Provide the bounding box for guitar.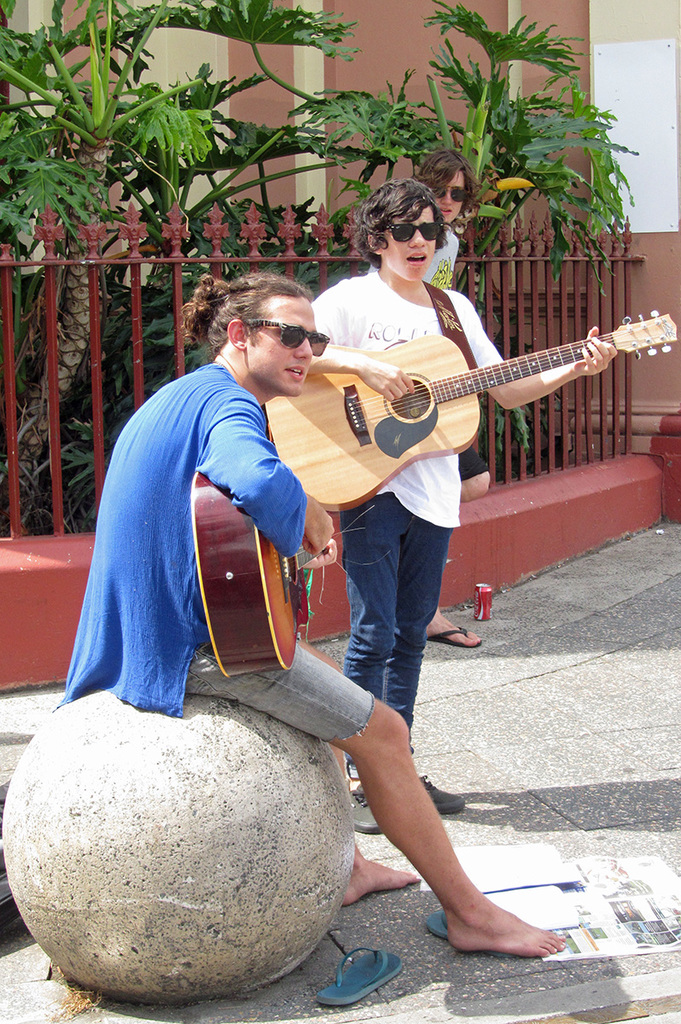
189 469 304 683.
